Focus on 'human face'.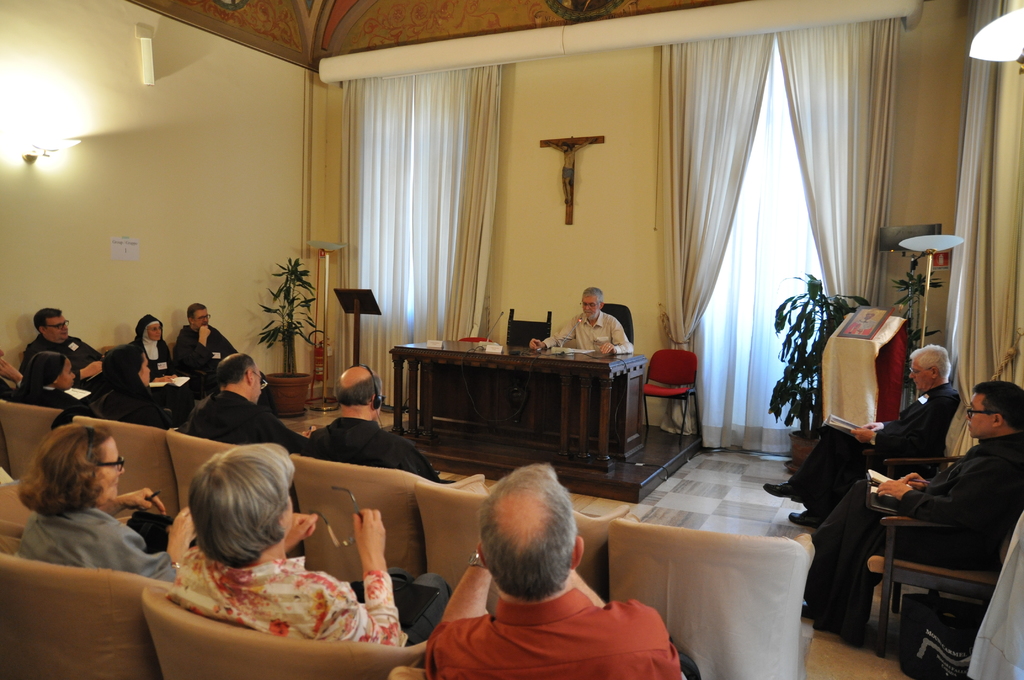
Focused at bbox=(253, 368, 268, 407).
